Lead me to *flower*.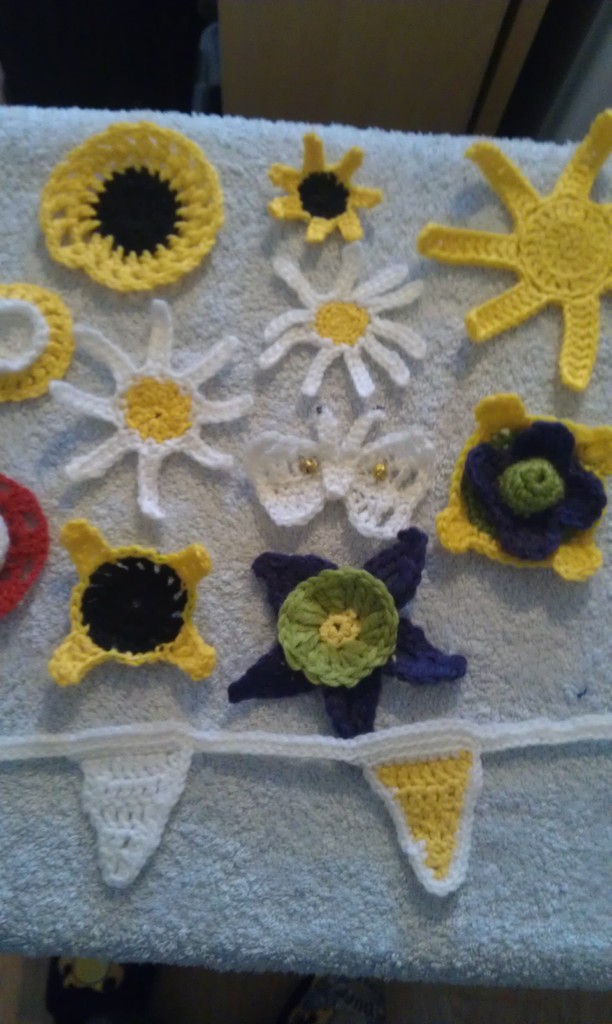
Lead to {"x1": 266, "y1": 137, "x2": 385, "y2": 239}.
